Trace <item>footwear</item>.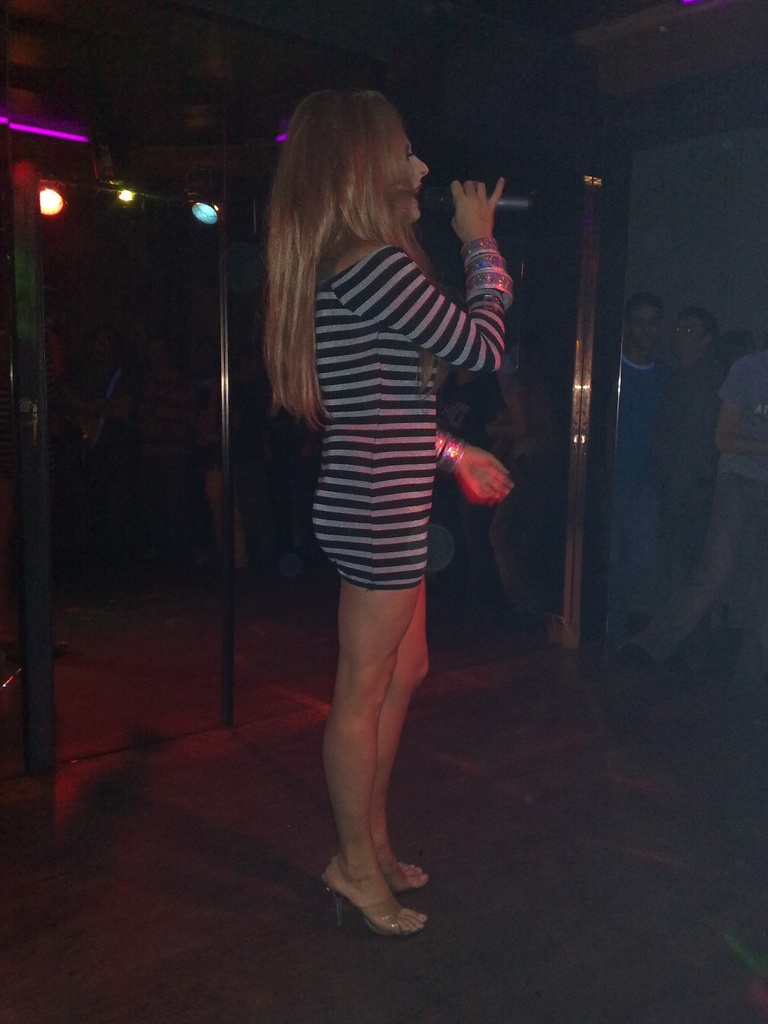
Traced to 608:641:655:672.
